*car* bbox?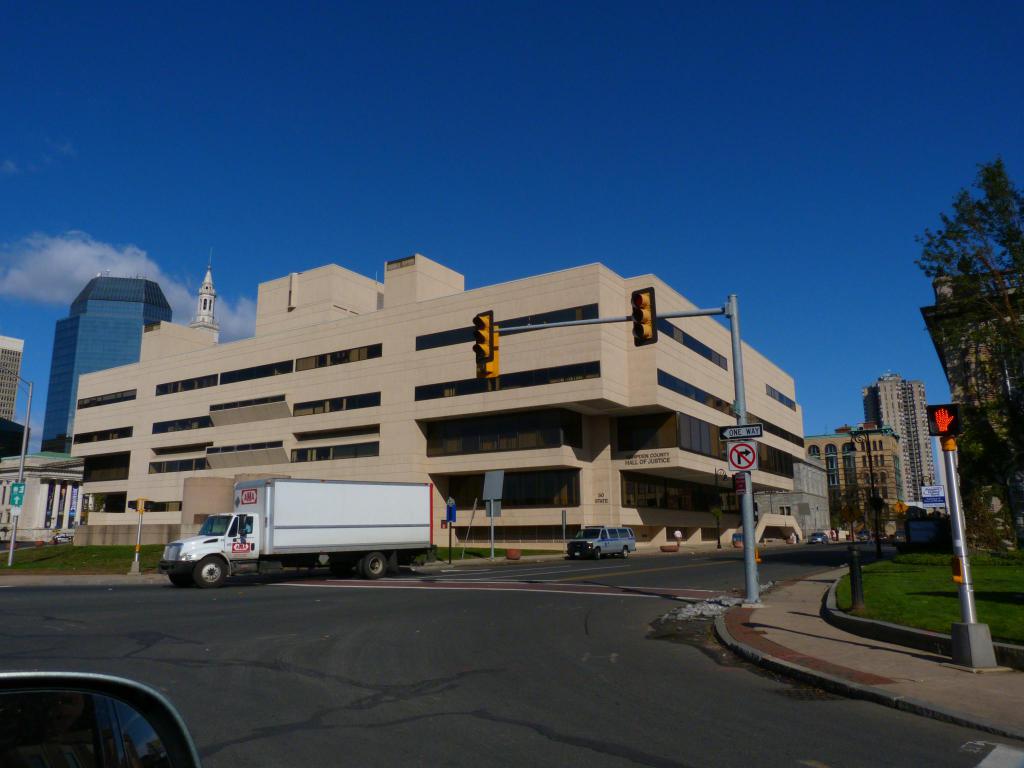
{"left": 569, "top": 527, "right": 632, "bottom": 556}
